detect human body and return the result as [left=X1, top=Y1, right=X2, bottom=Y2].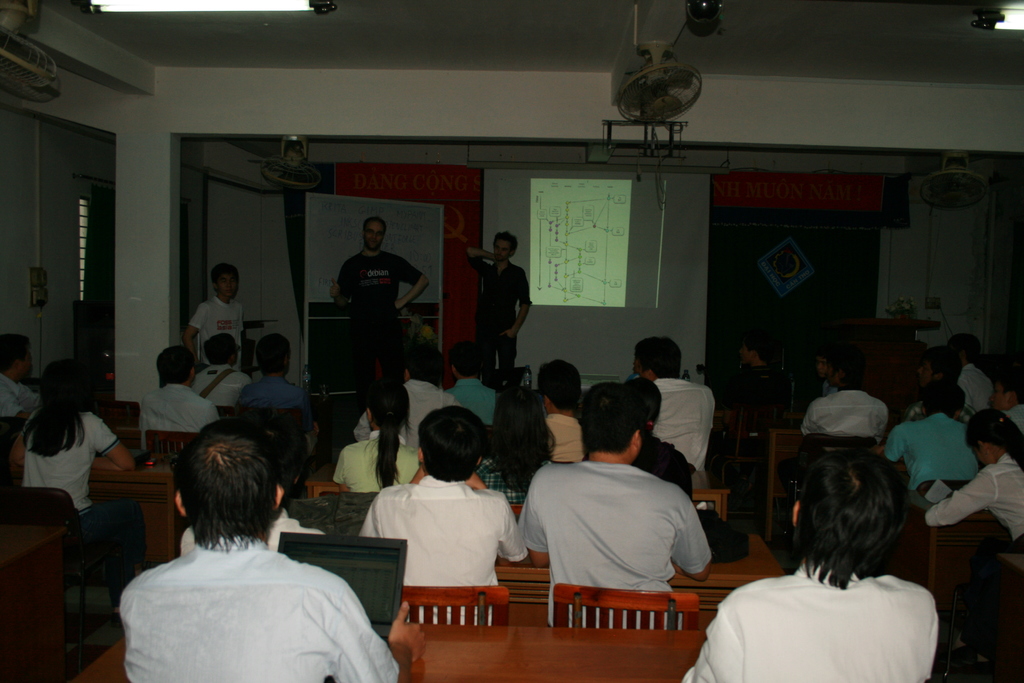
[left=444, top=339, right=502, bottom=430].
